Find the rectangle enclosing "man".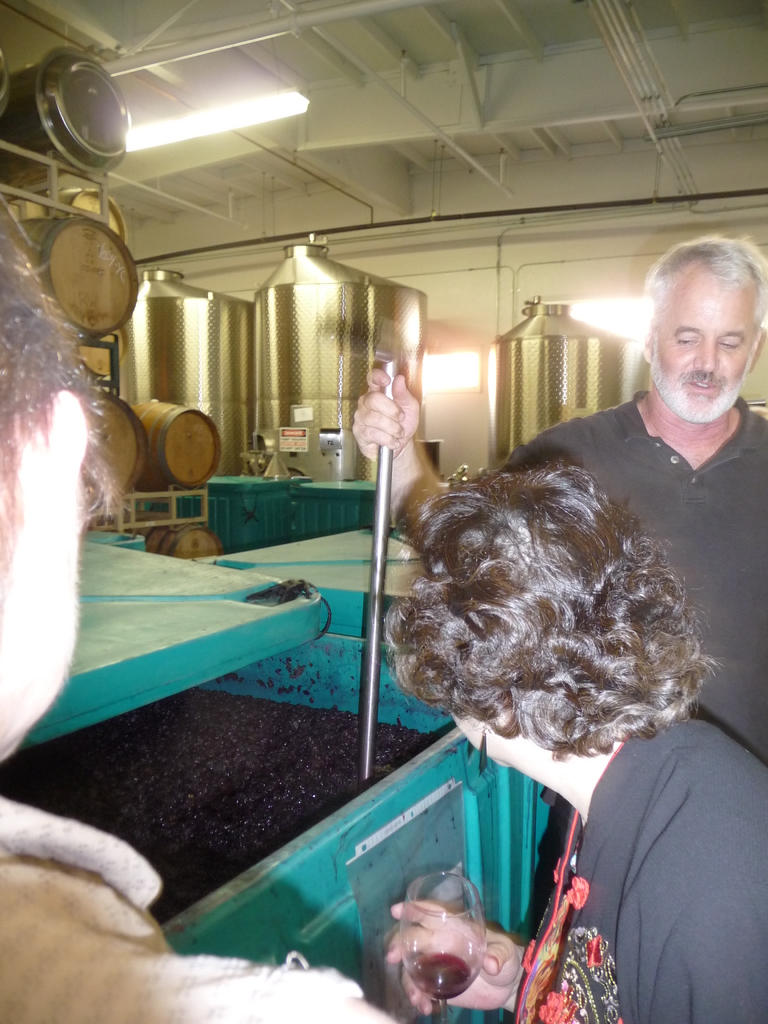
<region>357, 230, 767, 765</region>.
